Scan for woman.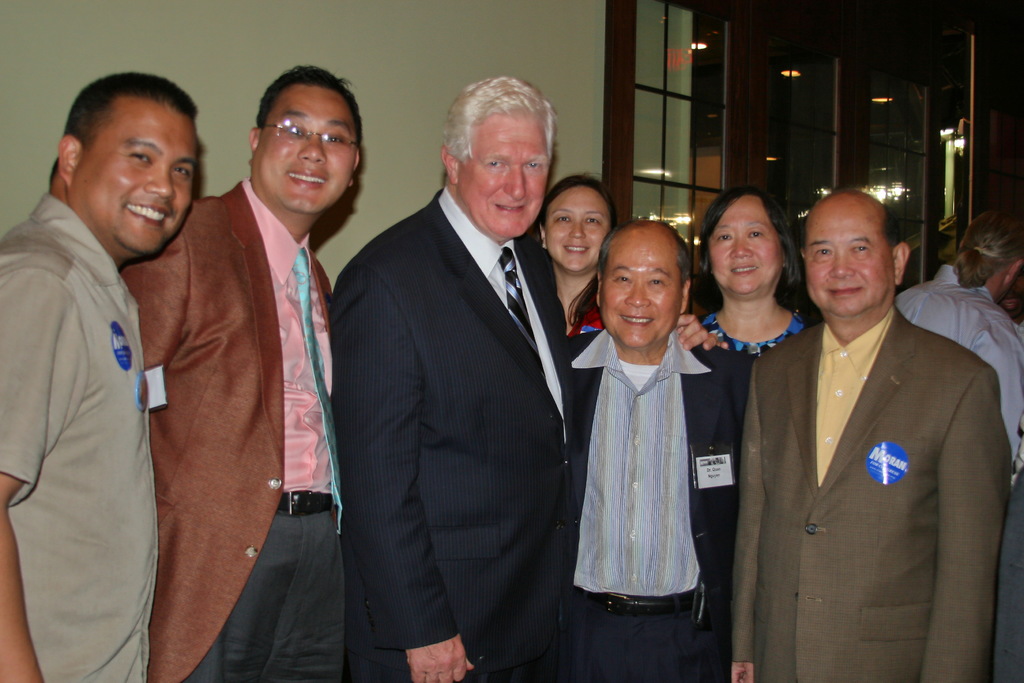
Scan result: region(897, 204, 1023, 502).
